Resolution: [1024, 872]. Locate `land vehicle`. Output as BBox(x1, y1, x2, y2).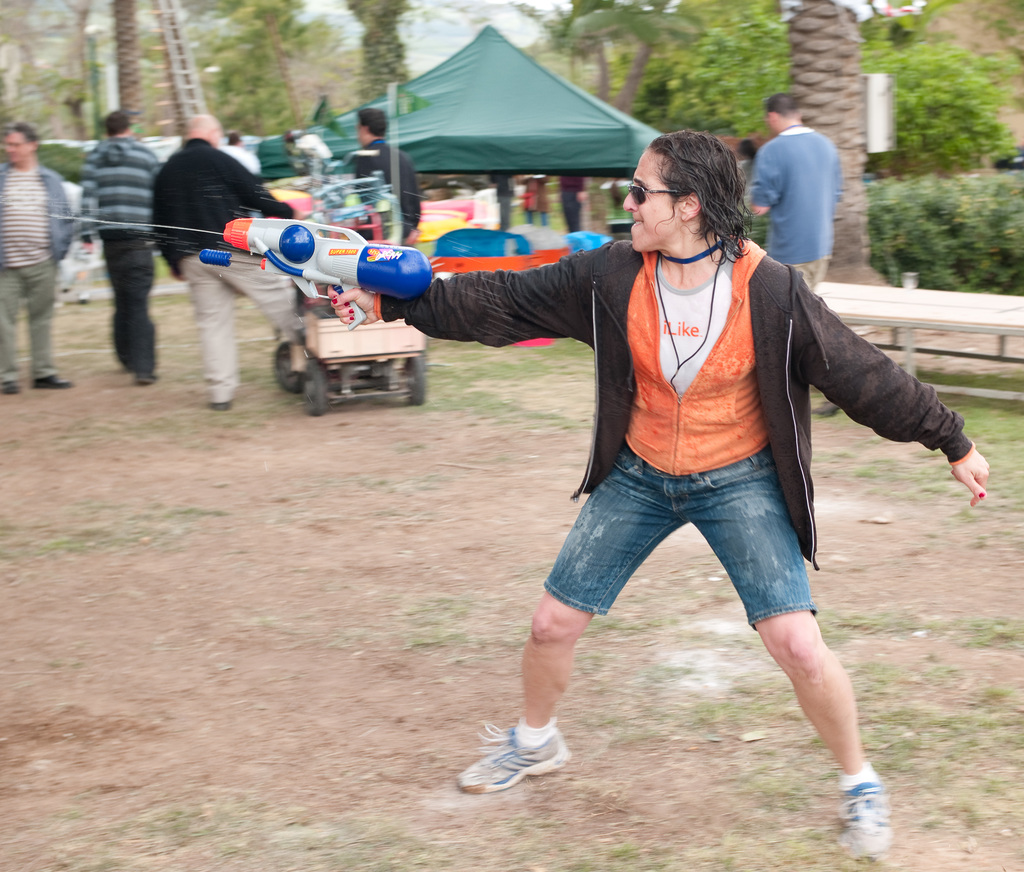
BBox(261, 283, 429, 421).
